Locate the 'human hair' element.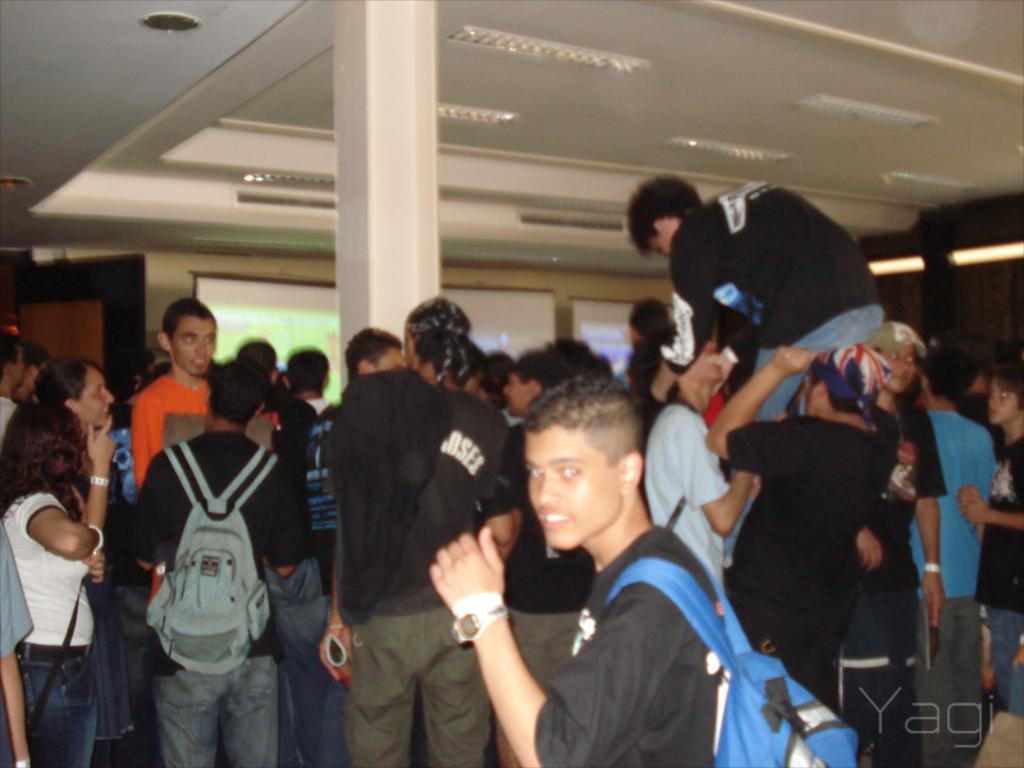
Element bbox: bbox(344, 326, 404, 378).
